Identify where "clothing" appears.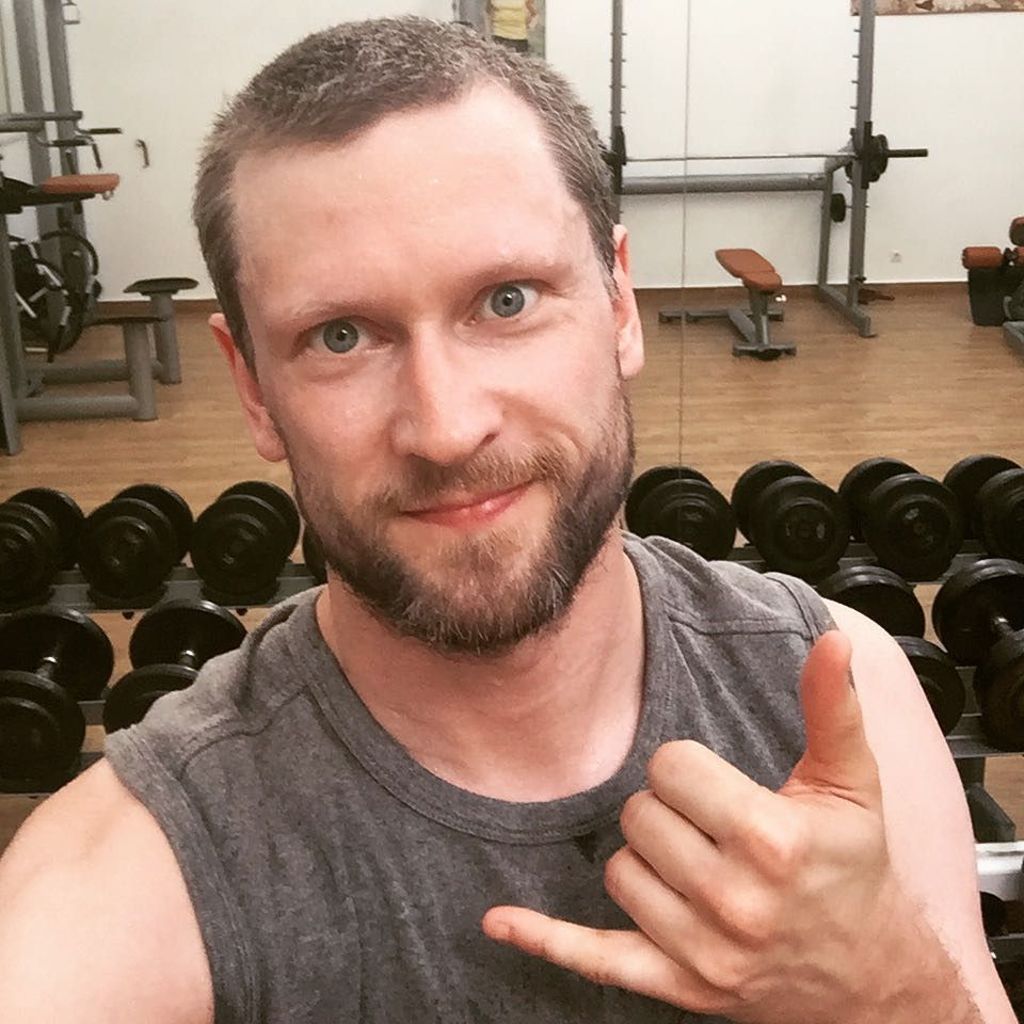
Appears at (x1=16, y1=530, x2=992, y2=1020).
